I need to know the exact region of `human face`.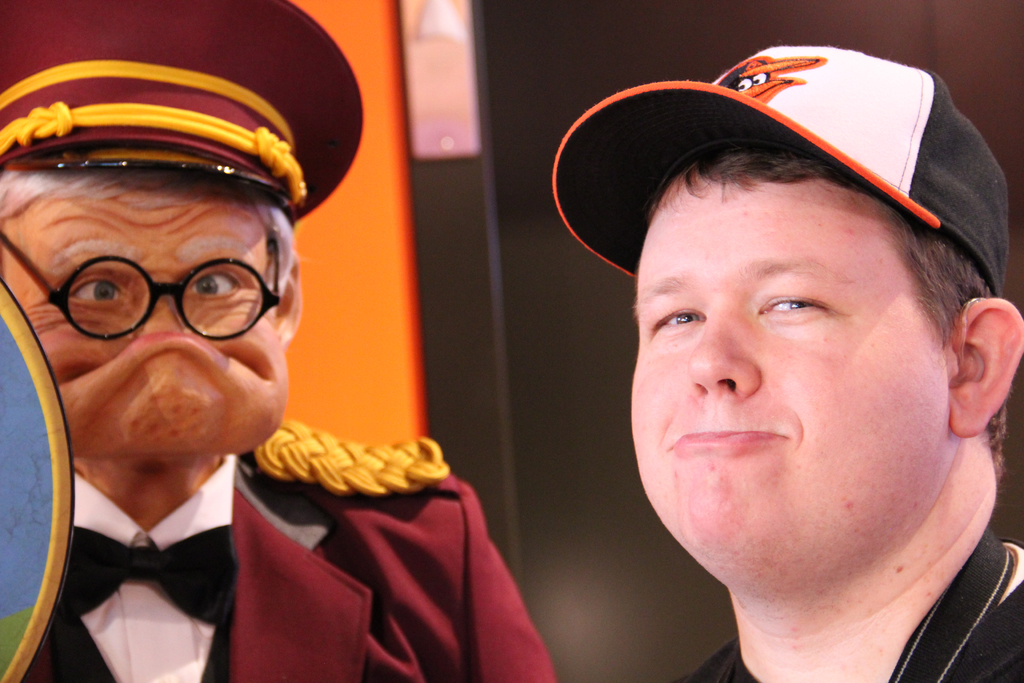
Region: rect(630, 170, 947, 567).
